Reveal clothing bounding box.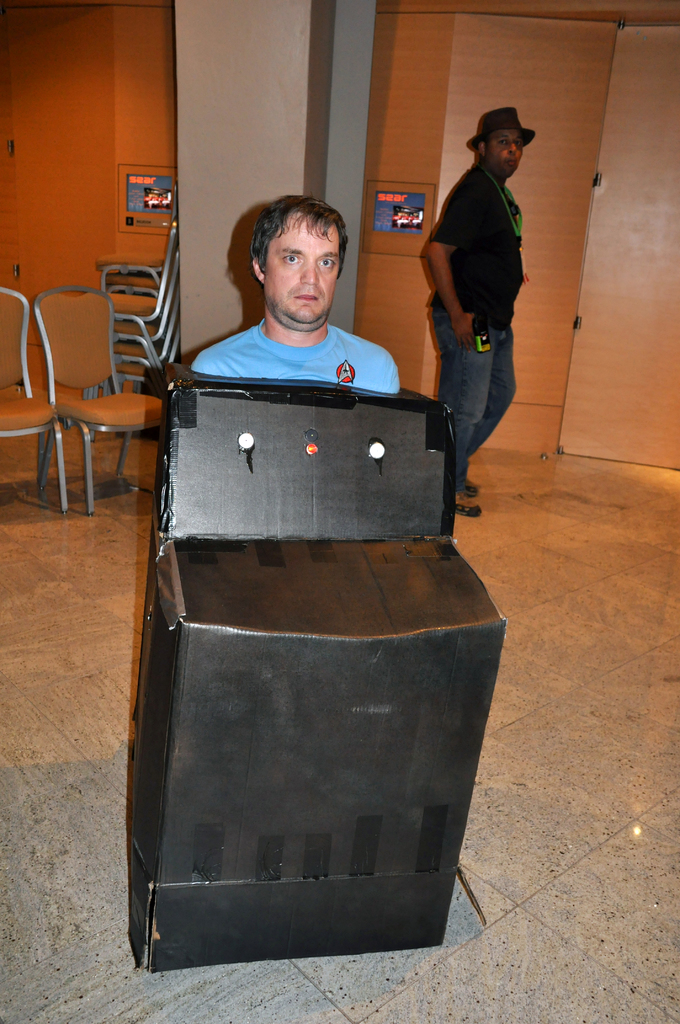
Revealed: bbox(189, 304, 406, 398).
